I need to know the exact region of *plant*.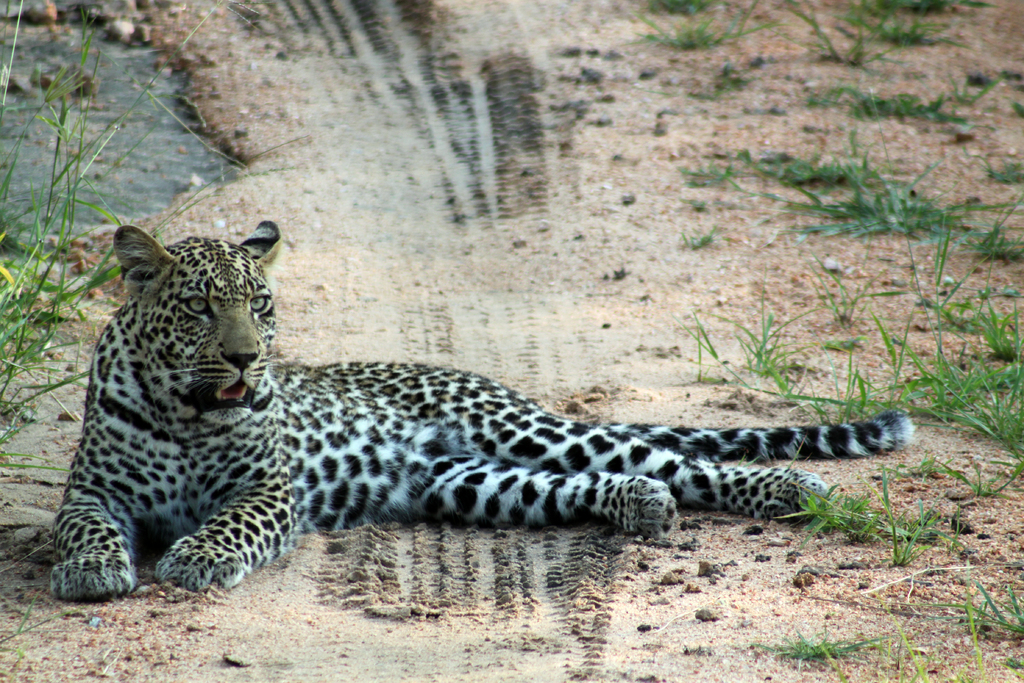
Region: (x1=794, y1=479, x2=883, y2=544).
